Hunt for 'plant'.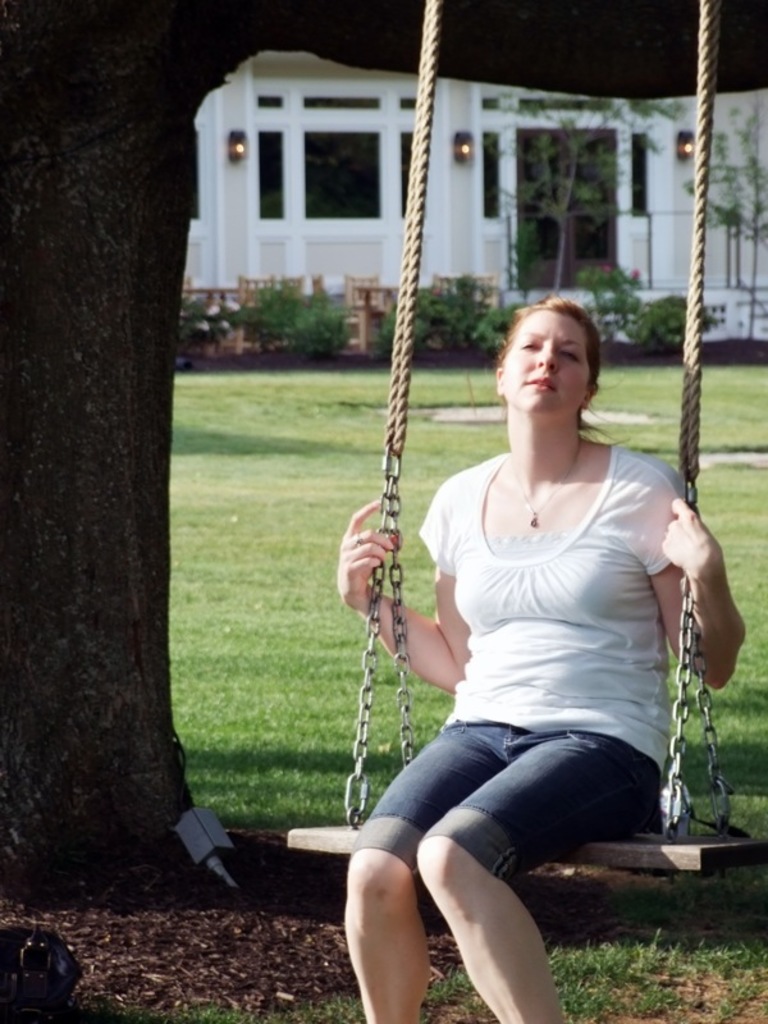
Hunted down at left=635, top=283, right=737, bottom=349.
